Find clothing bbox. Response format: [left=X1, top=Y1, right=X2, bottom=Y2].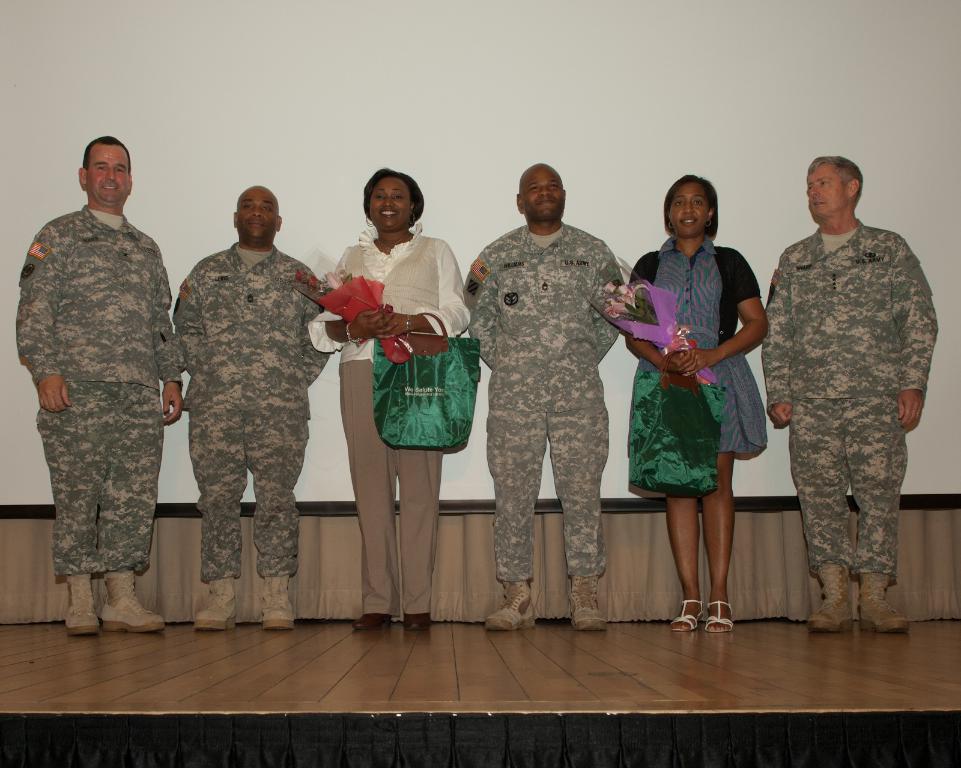
[left=305, top=223, right=472, bottom=617].
